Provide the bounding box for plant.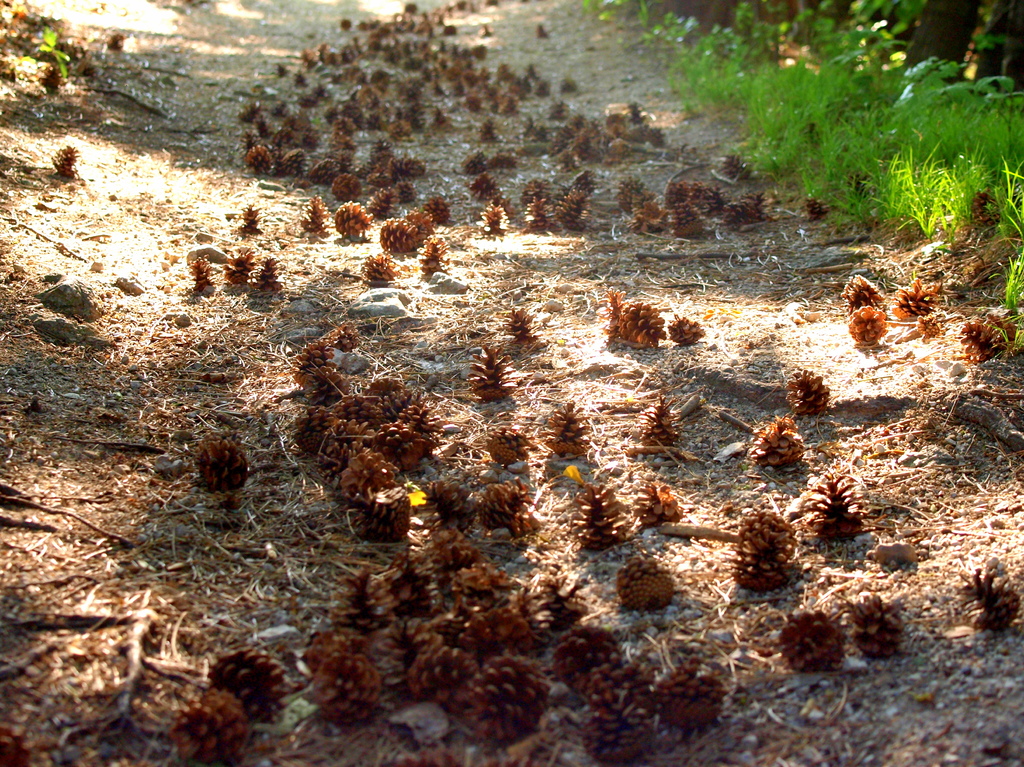
locate(49, 143, 83, 179).
